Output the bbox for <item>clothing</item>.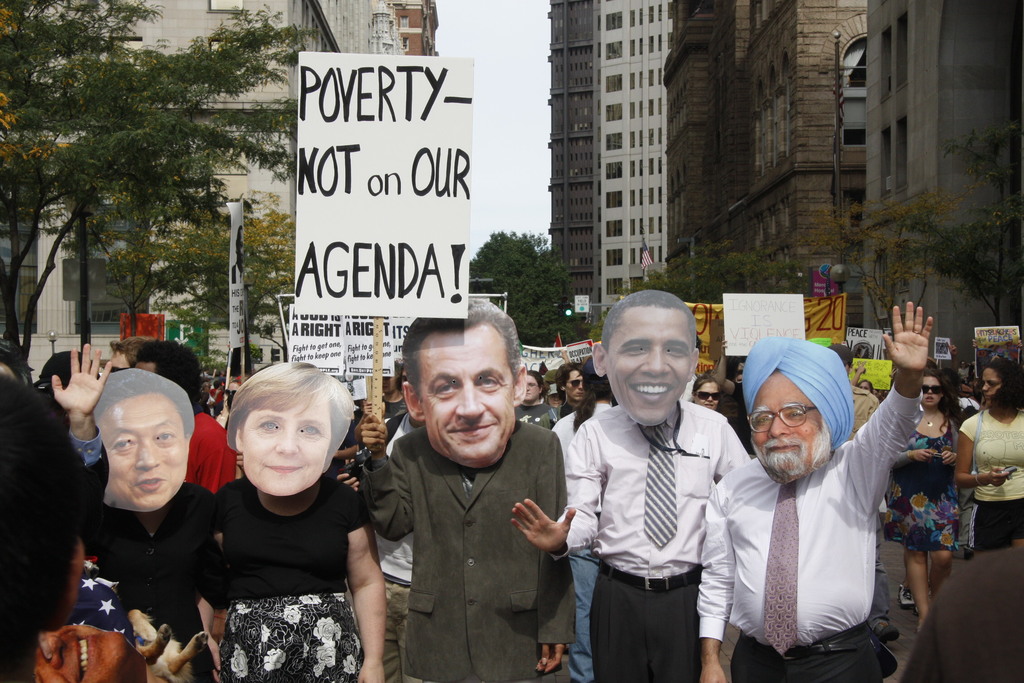
<bbox>216, 475, 363, 682</bbox>.
